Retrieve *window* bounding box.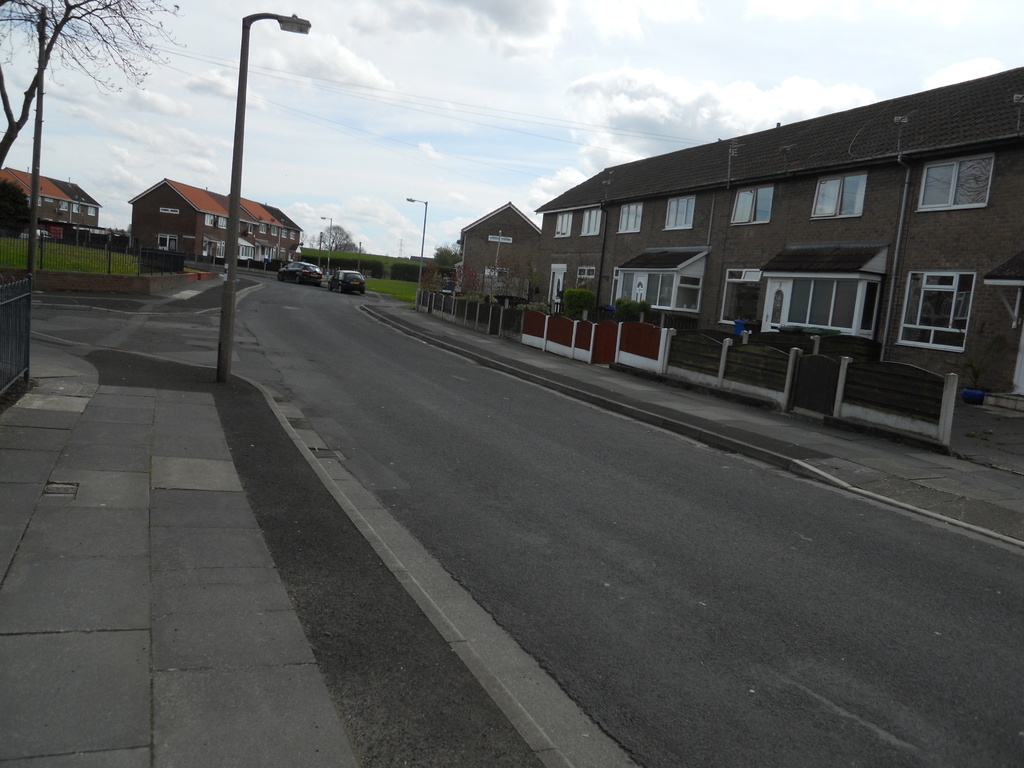
Bounding box: x1=282 y1=228 x2=287 y2=237.
